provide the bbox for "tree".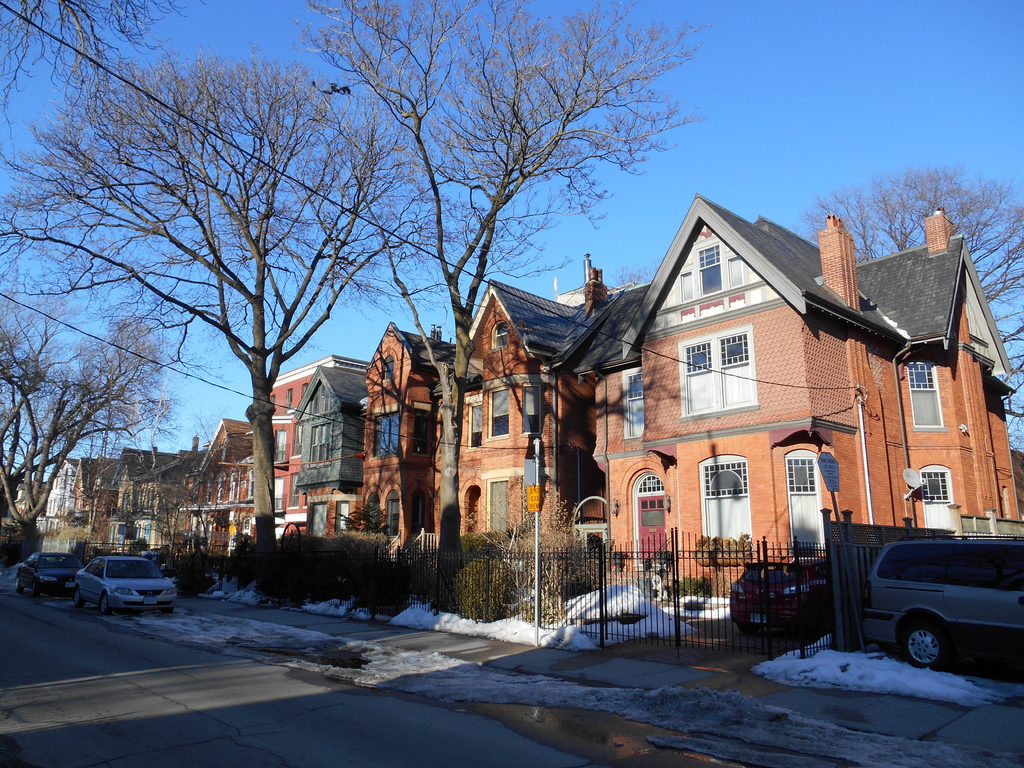
(89, 456, 188, 566).
